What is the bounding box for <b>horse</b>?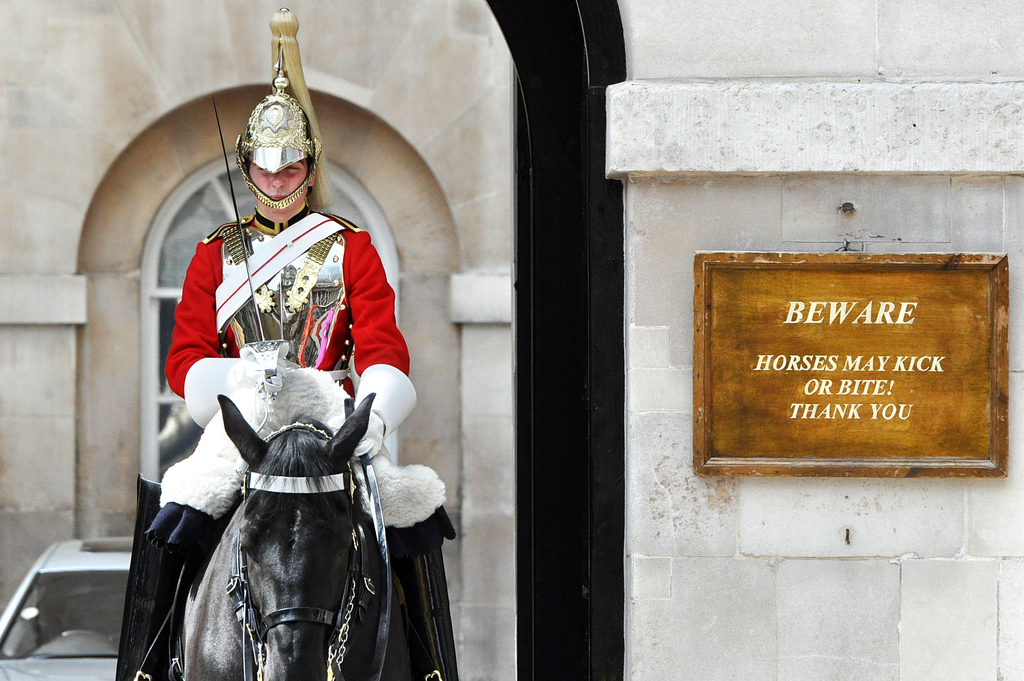
locate(178, 390, 419, 680).
